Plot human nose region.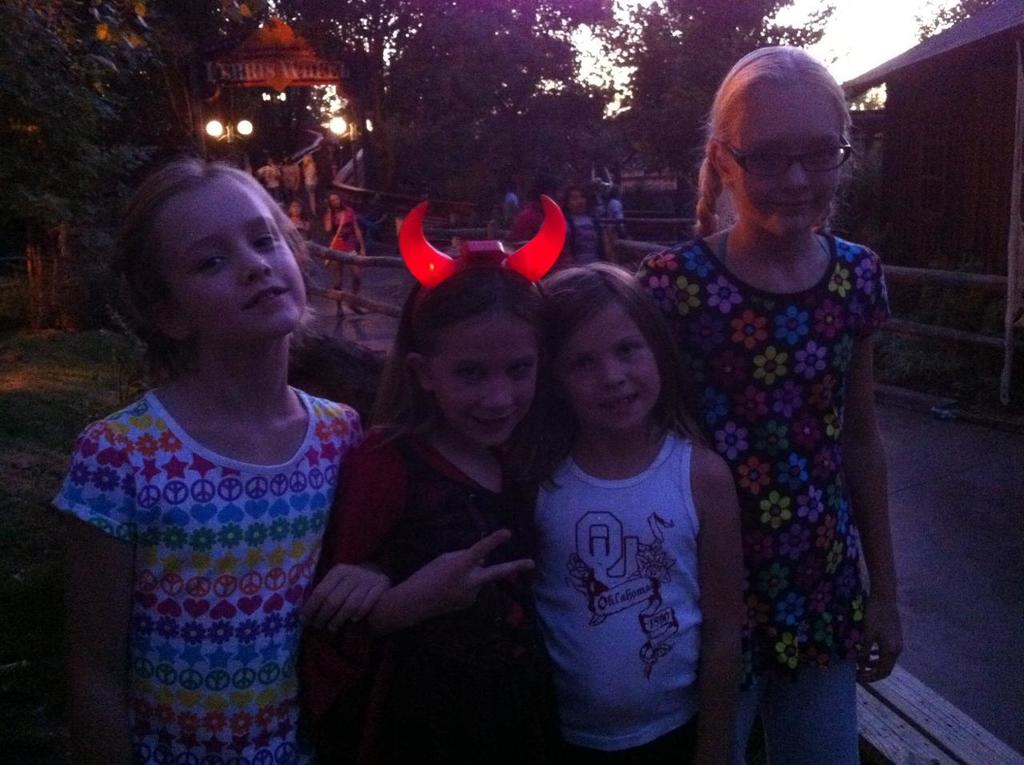
Plotted at (left=242, top=248, right=274, bottom=285).
